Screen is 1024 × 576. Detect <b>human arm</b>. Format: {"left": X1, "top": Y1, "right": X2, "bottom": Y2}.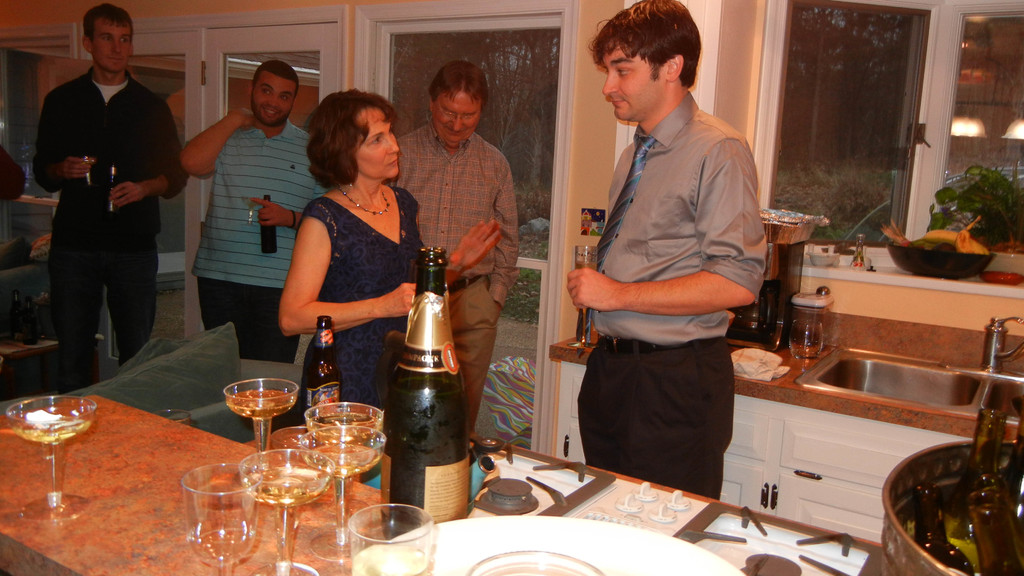
{"left": 499, "top": 157, "right": 519, "bottom": 306}.
